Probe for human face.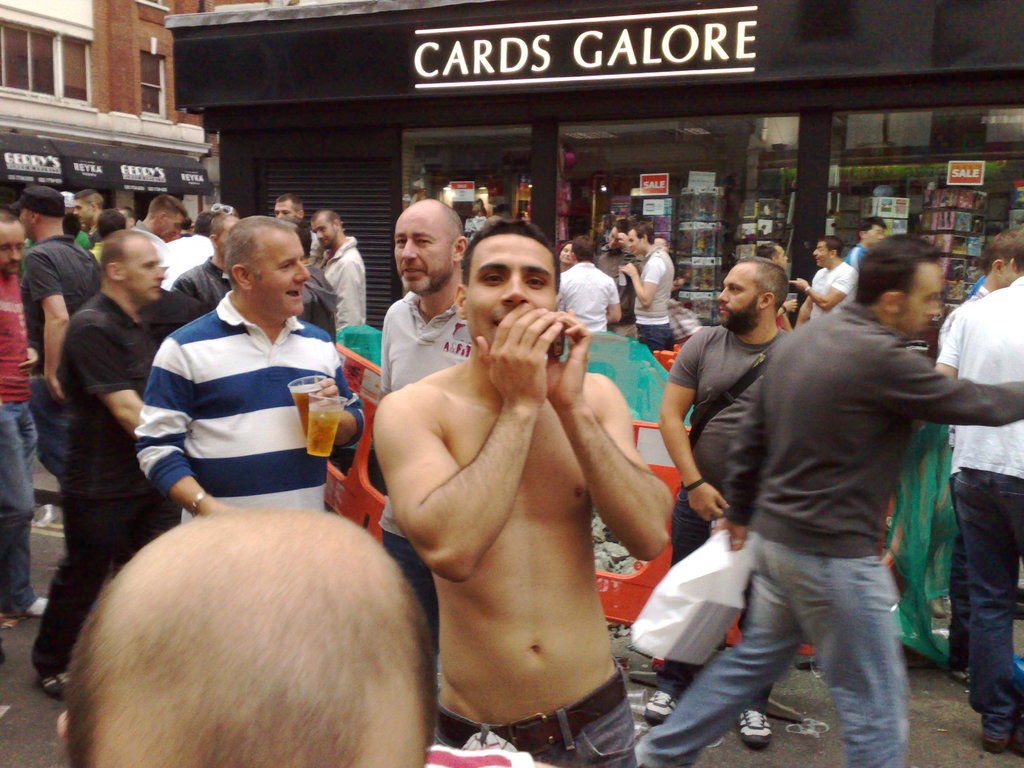
Probe result: <box>775,246,788,269</box>.
